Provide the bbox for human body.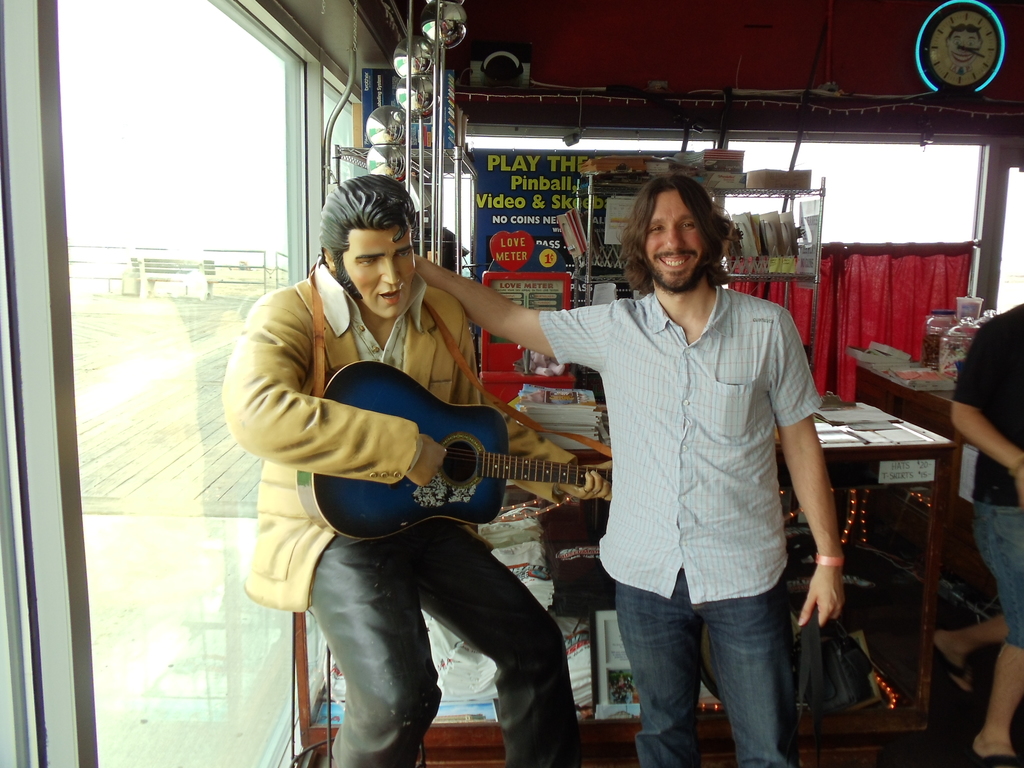
Rect(932, 302, 1023, 767).
